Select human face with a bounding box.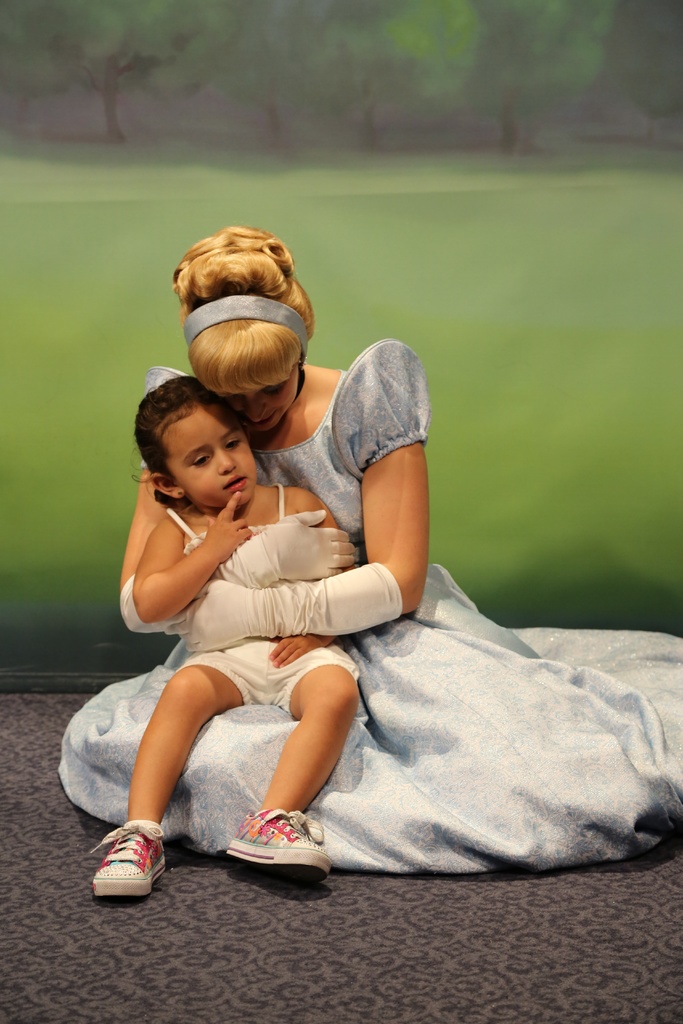
bbox=(230, 367, 300, 426).
